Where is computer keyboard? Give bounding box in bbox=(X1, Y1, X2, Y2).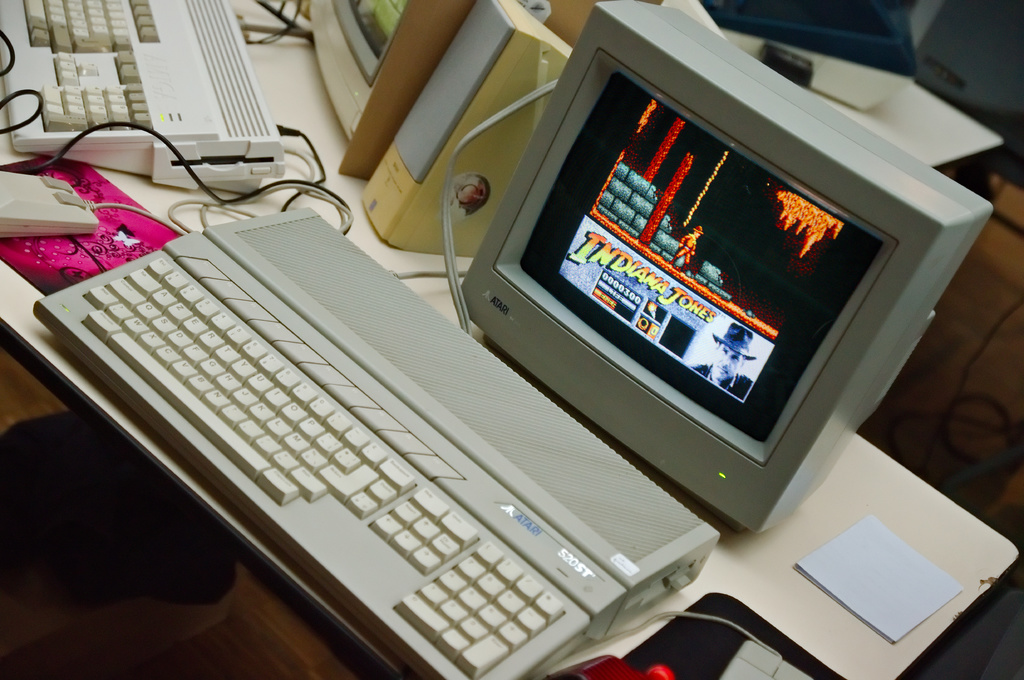
bbox=(30, 206, 721, 679).
